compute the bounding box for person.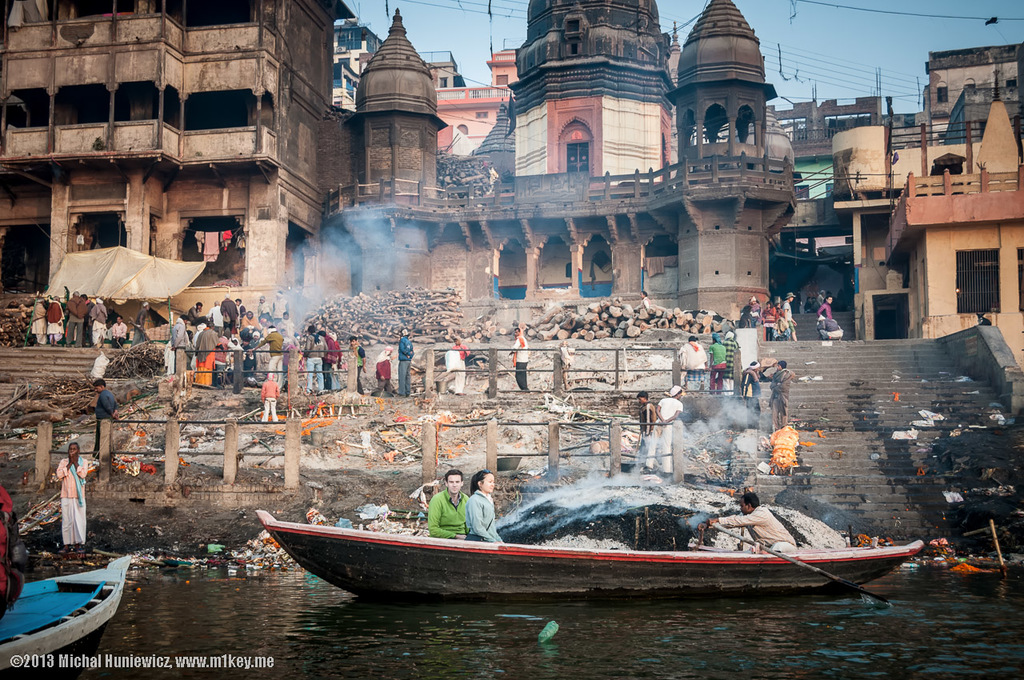
select_region(738, 297, 760, 362).
